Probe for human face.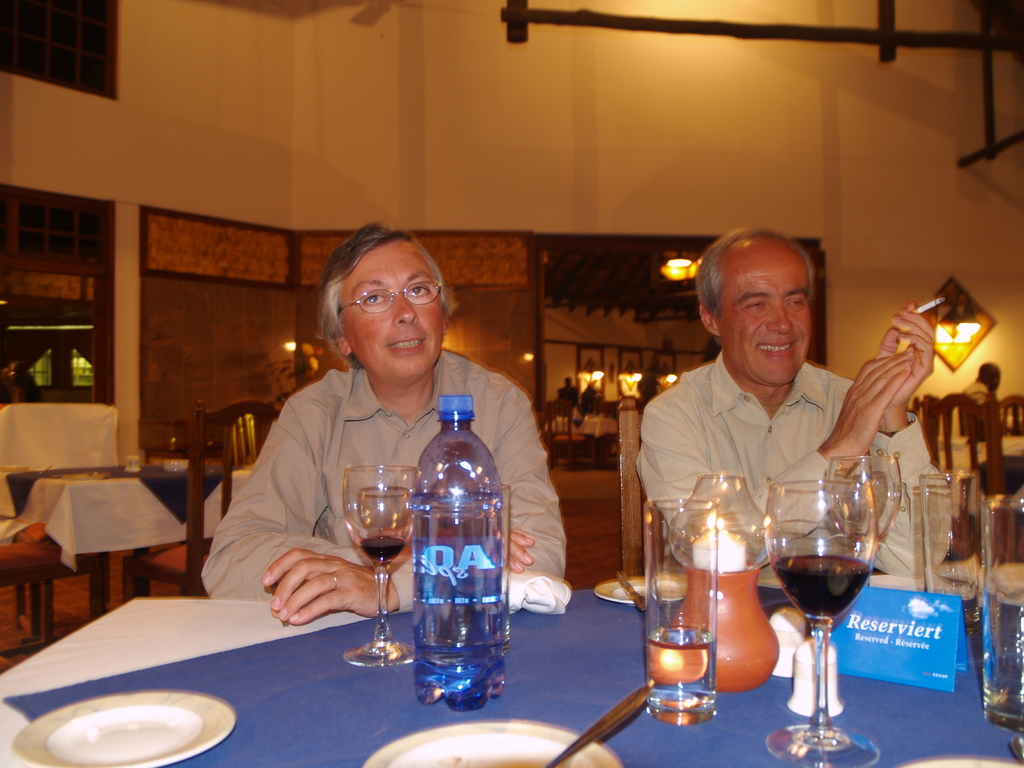
Probe result: rect(344, 249, 444, 376).
